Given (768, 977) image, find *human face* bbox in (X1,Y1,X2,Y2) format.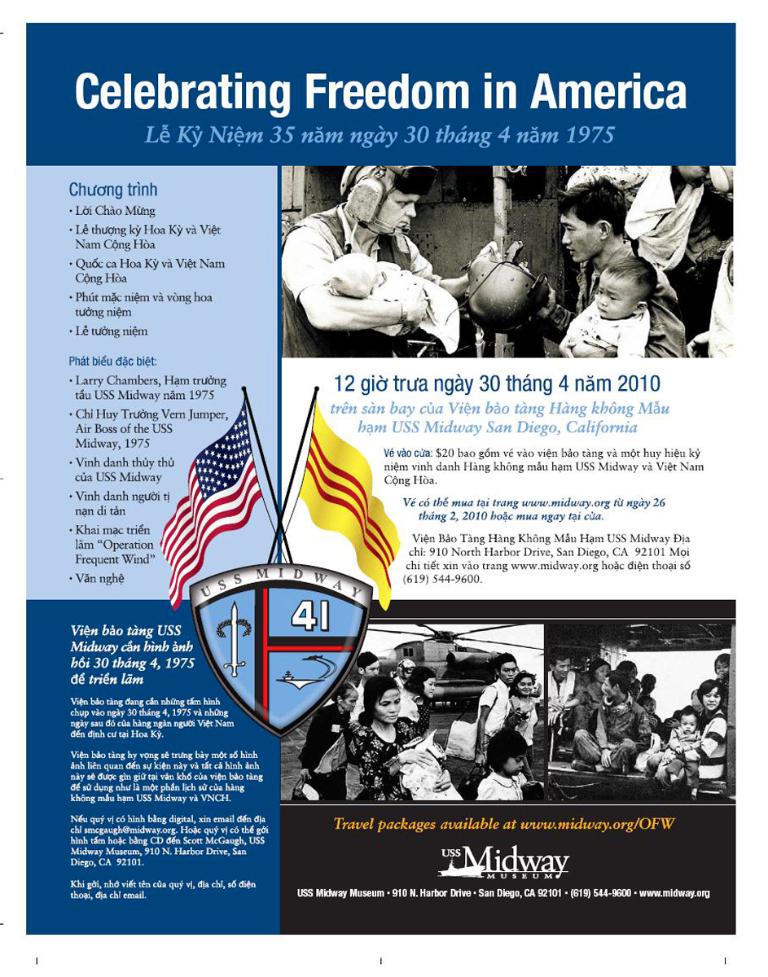
(704,687,719,708).
